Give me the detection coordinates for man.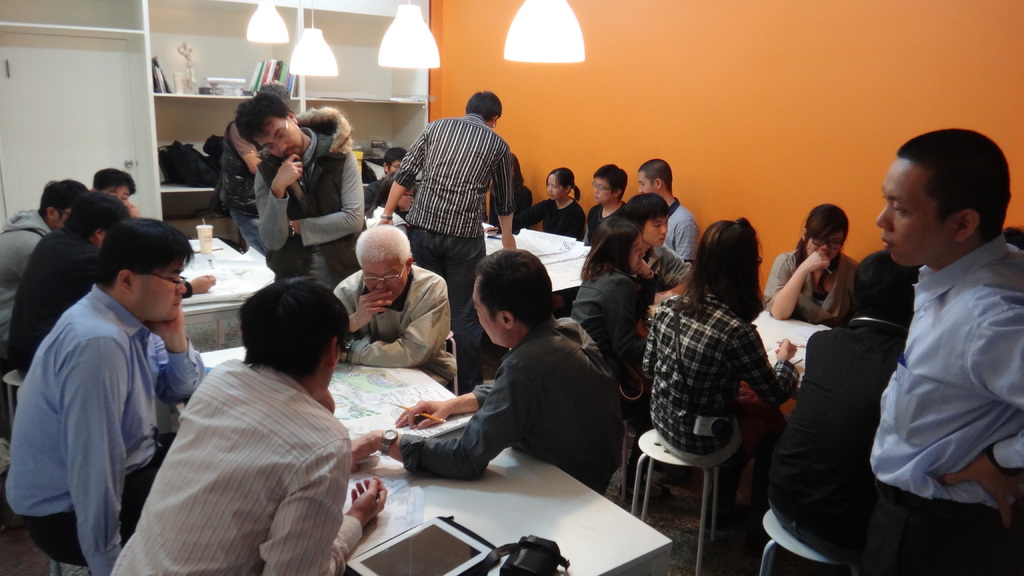
Rect(15, 202, 212, 568).
